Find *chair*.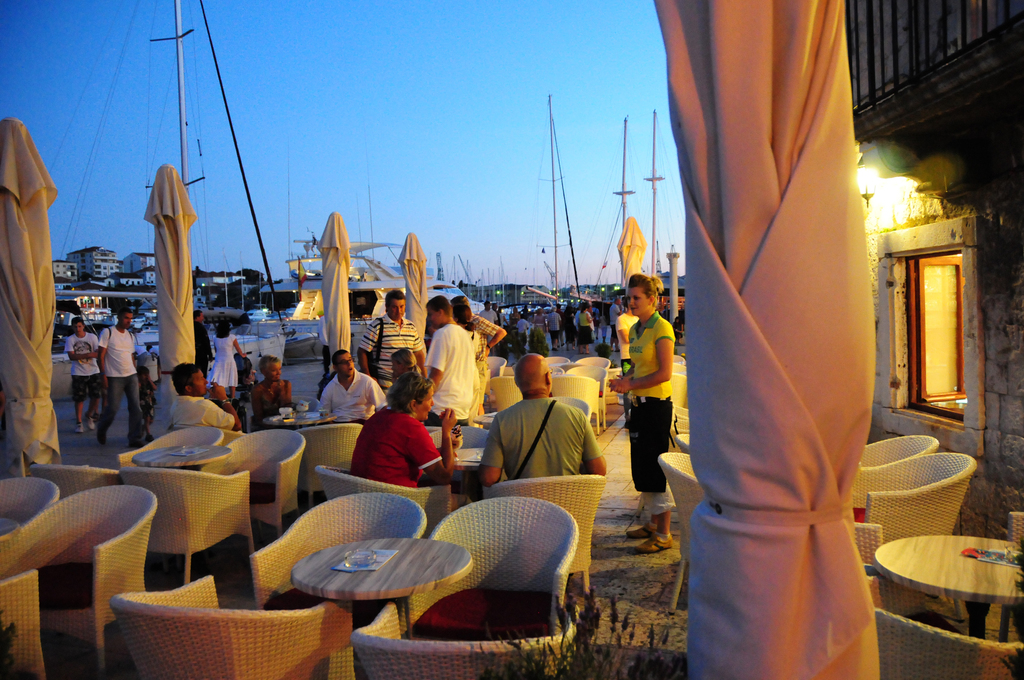
674:353:685:371.
